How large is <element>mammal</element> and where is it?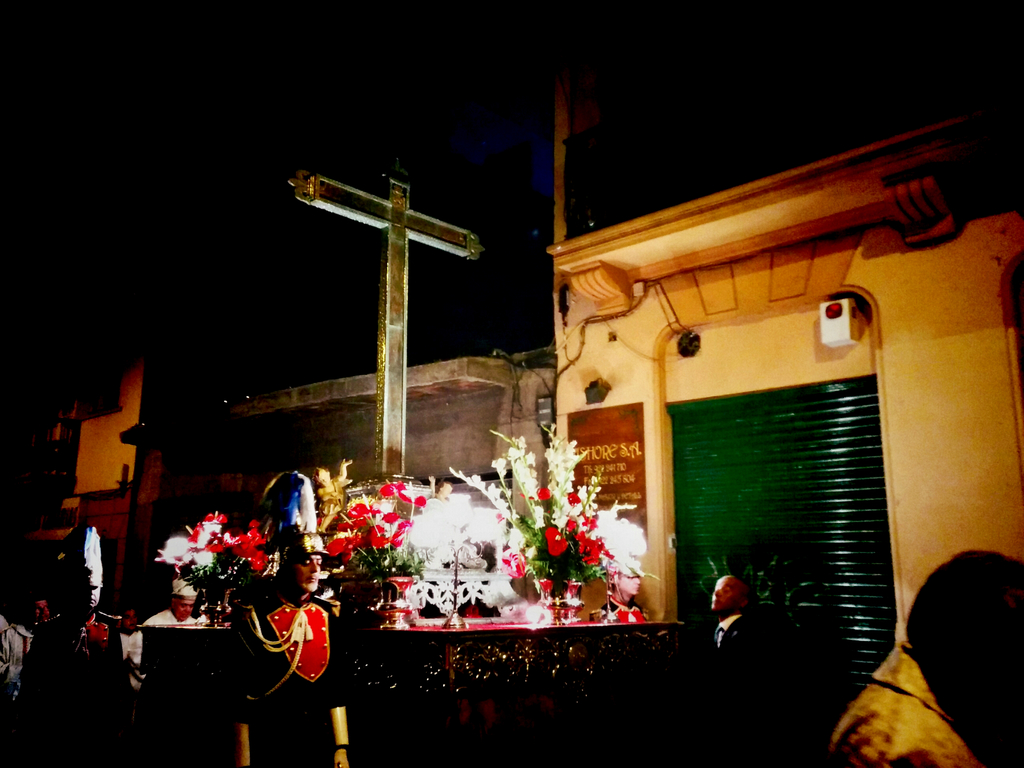
Bounding box: region(704, 575, 755, 767).
